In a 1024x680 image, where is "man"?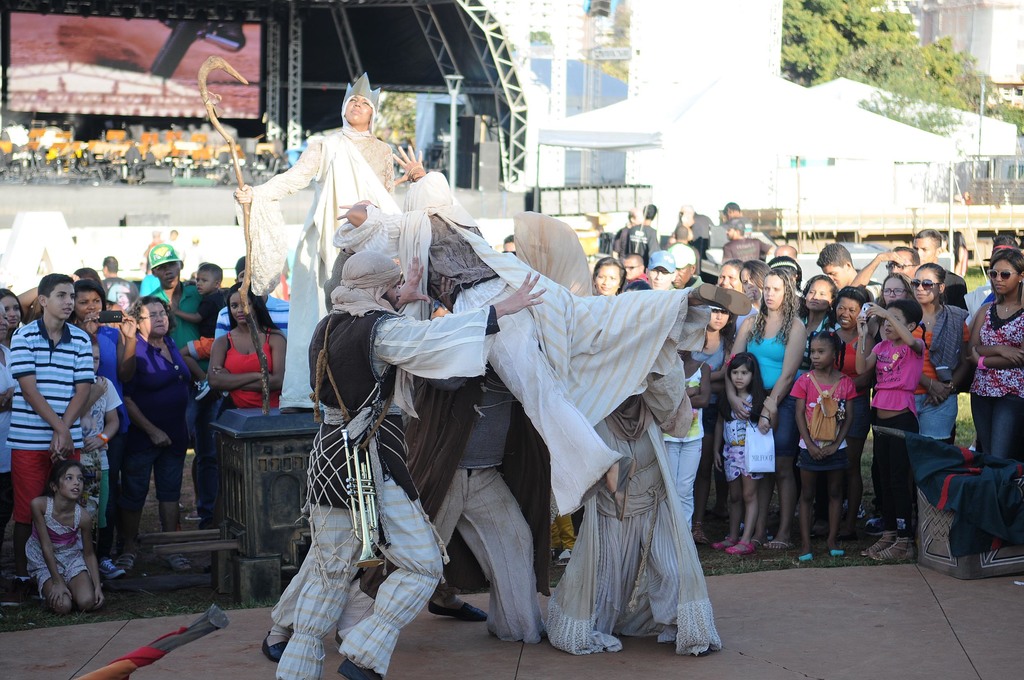
box(909, 229, 970, 314).
